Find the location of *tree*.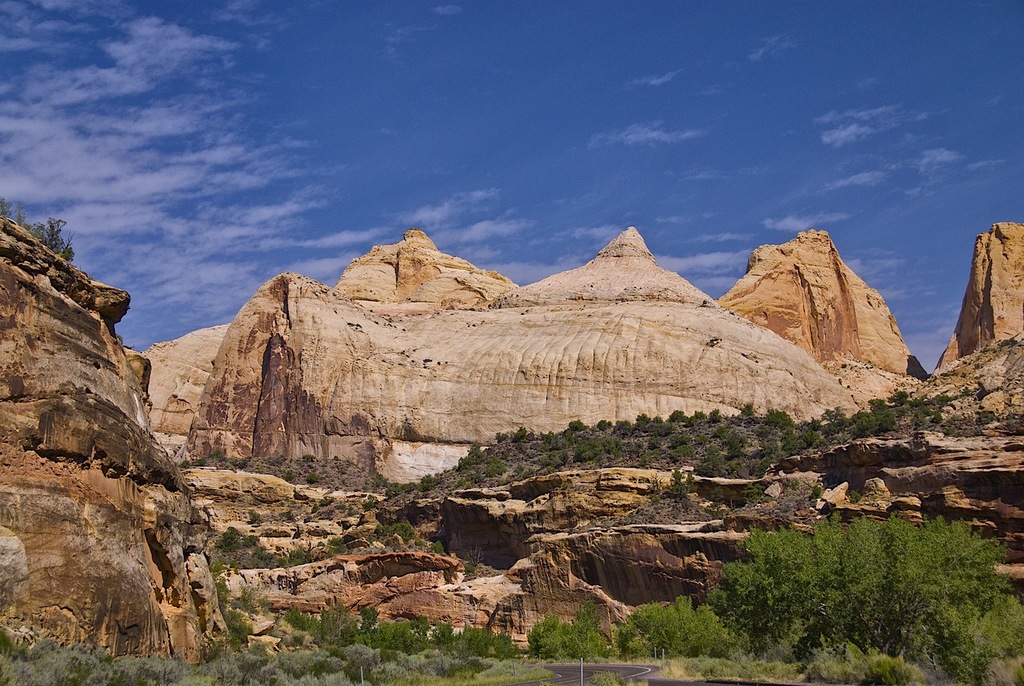
Location: (611, 621, 642, 656).
